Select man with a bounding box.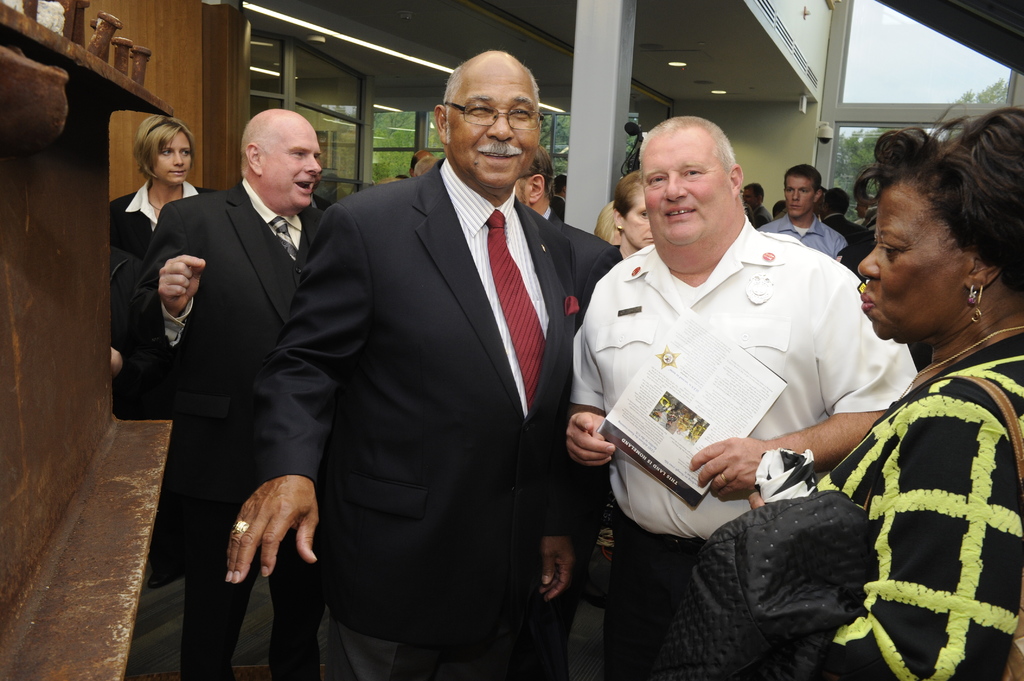
[219, 46, 588, 680].
